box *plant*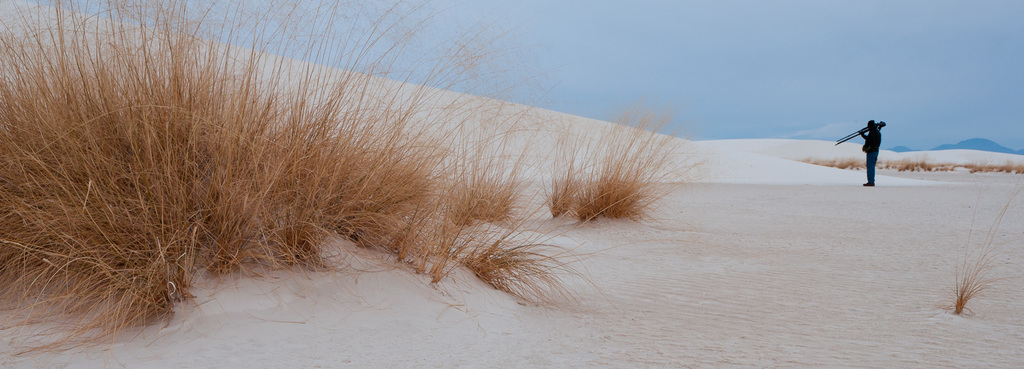
locate(0, 3, 216, 322)
